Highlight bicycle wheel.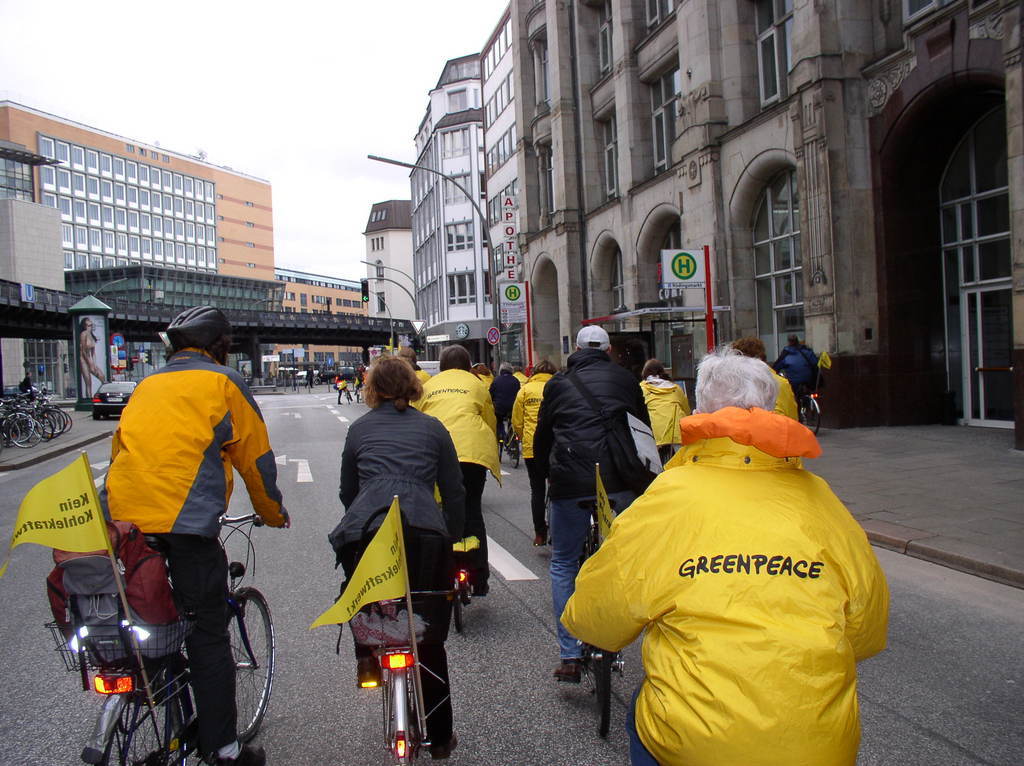
Highlighted region: box(213, 587, 265, 738).
